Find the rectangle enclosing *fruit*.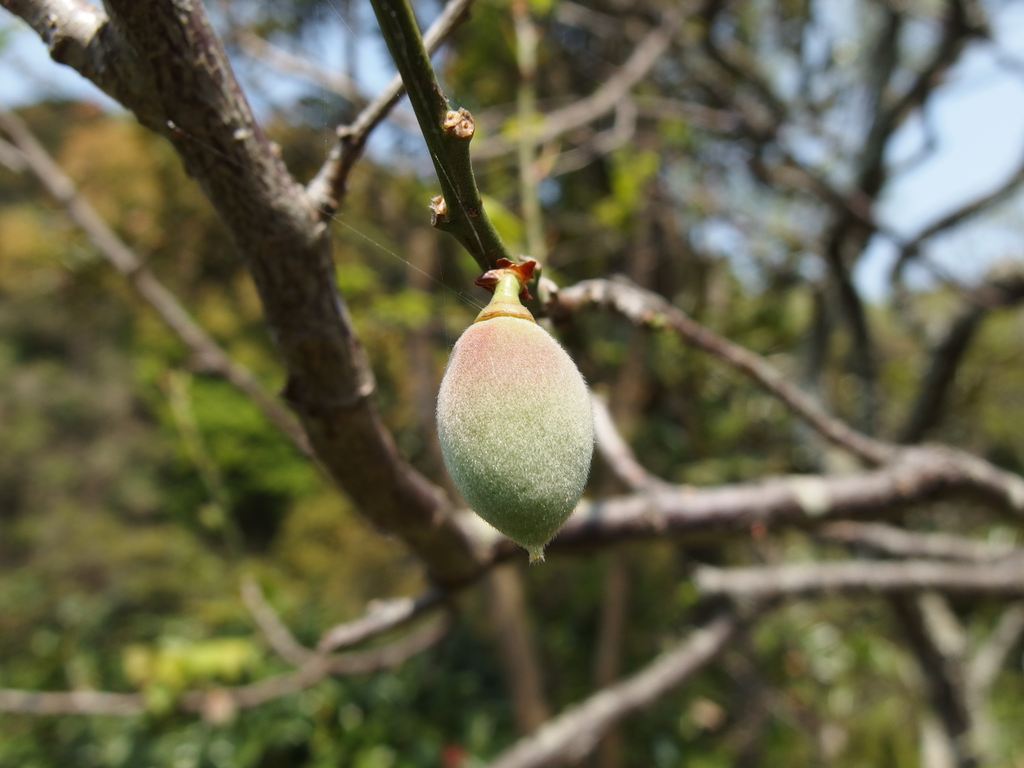
(428, 284, 599, 545).
